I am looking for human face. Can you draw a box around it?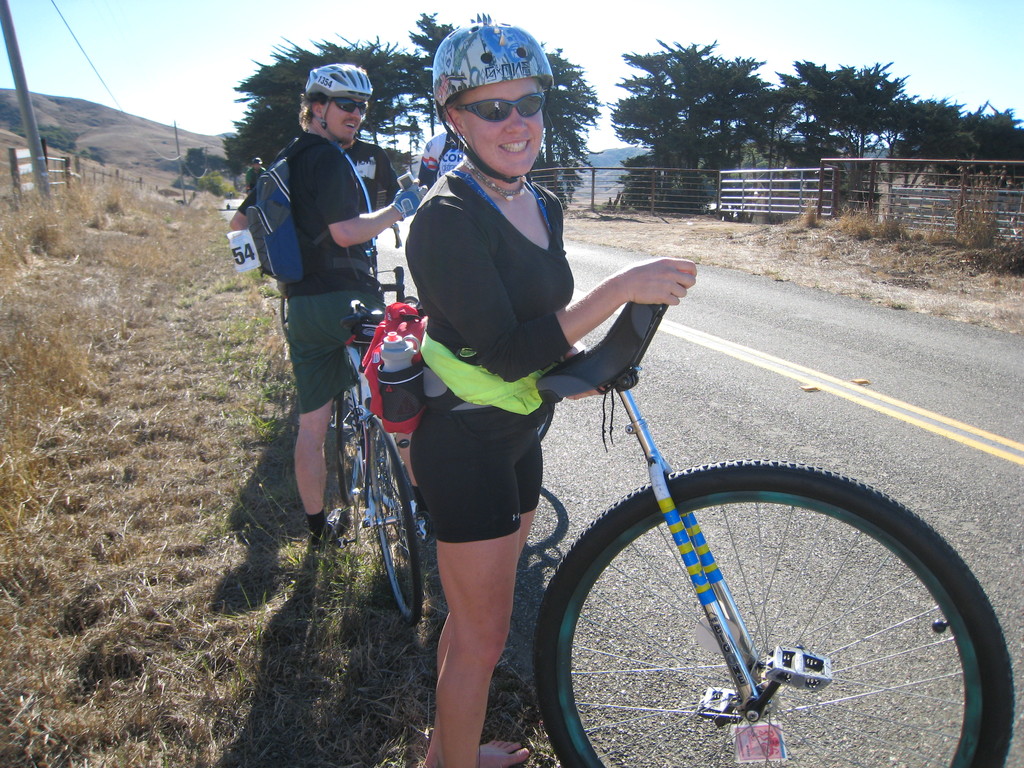
Sure, the bounding box is x1=459 y1=76 x2=544 y2=176.
